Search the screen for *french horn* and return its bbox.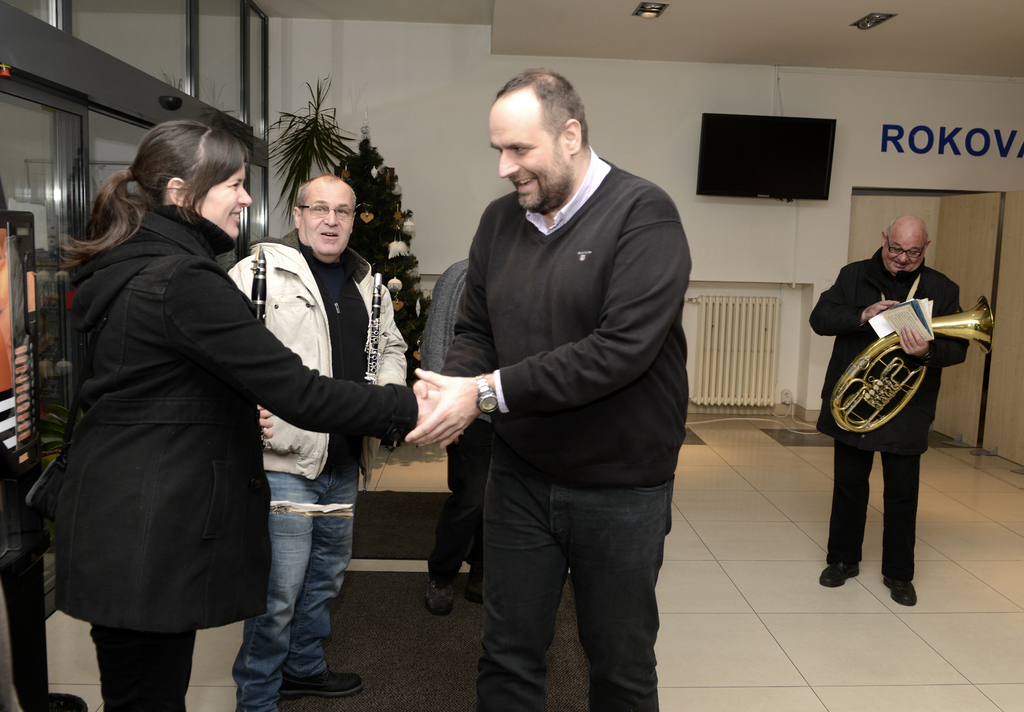
Found: left=364, top=265, right=379, bottom=385.
